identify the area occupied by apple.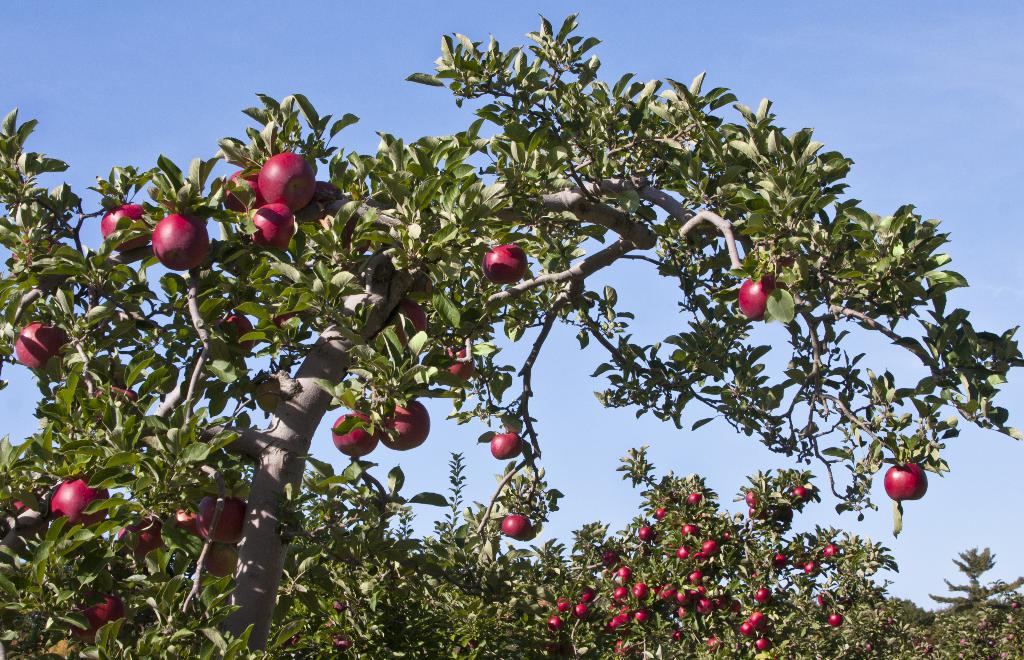
Area: detection(332, 414, 383, 460).
